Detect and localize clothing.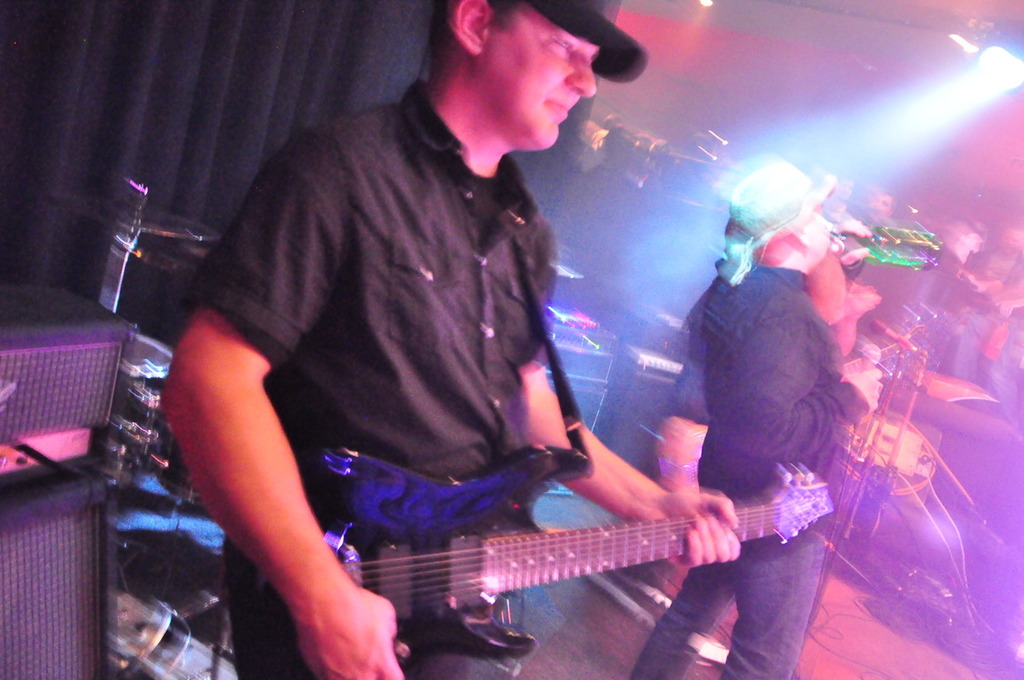
Localized at x1=627 y1=271 x2=871 y2=679.
